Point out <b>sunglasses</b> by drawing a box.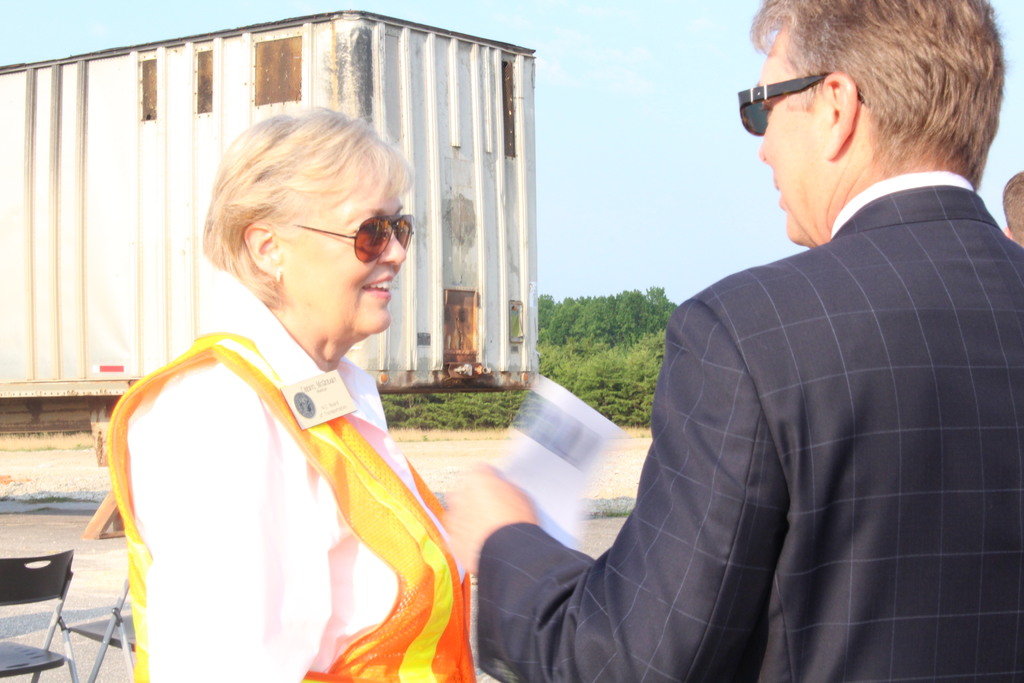
[739, 68, 872, 133].
